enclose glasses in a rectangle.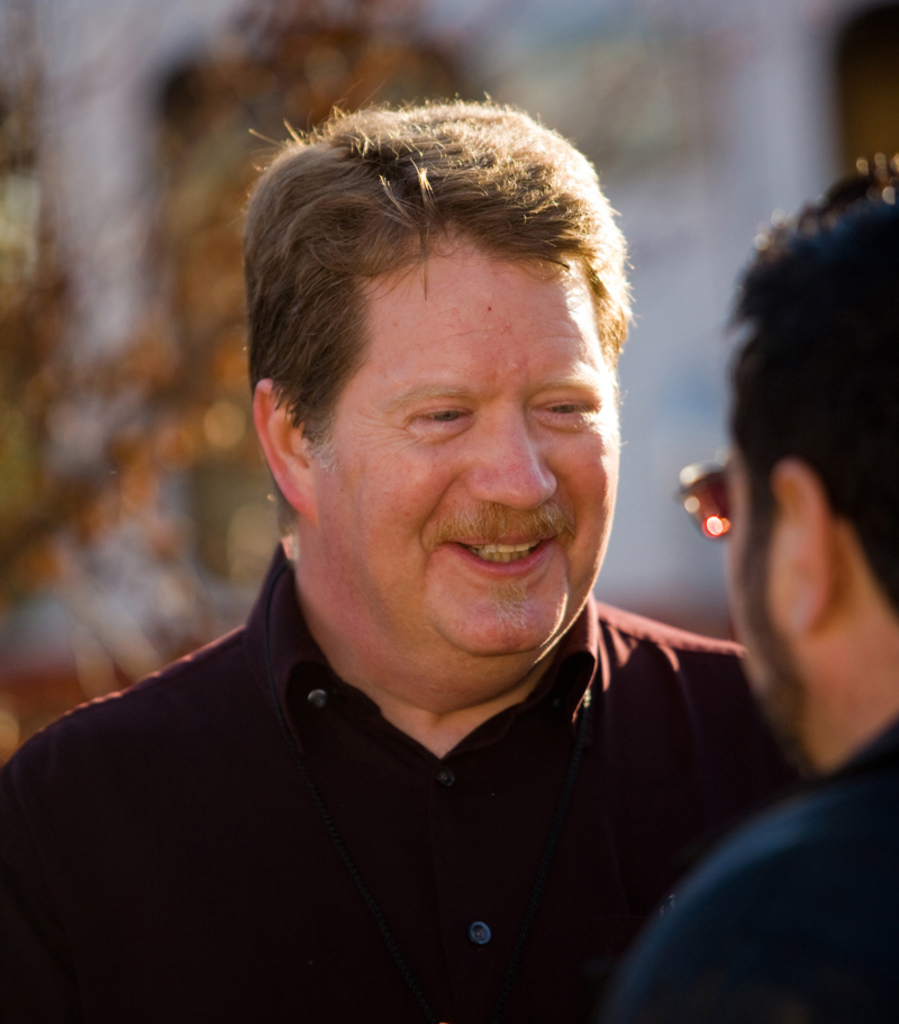
670, 446, 732, 542.
